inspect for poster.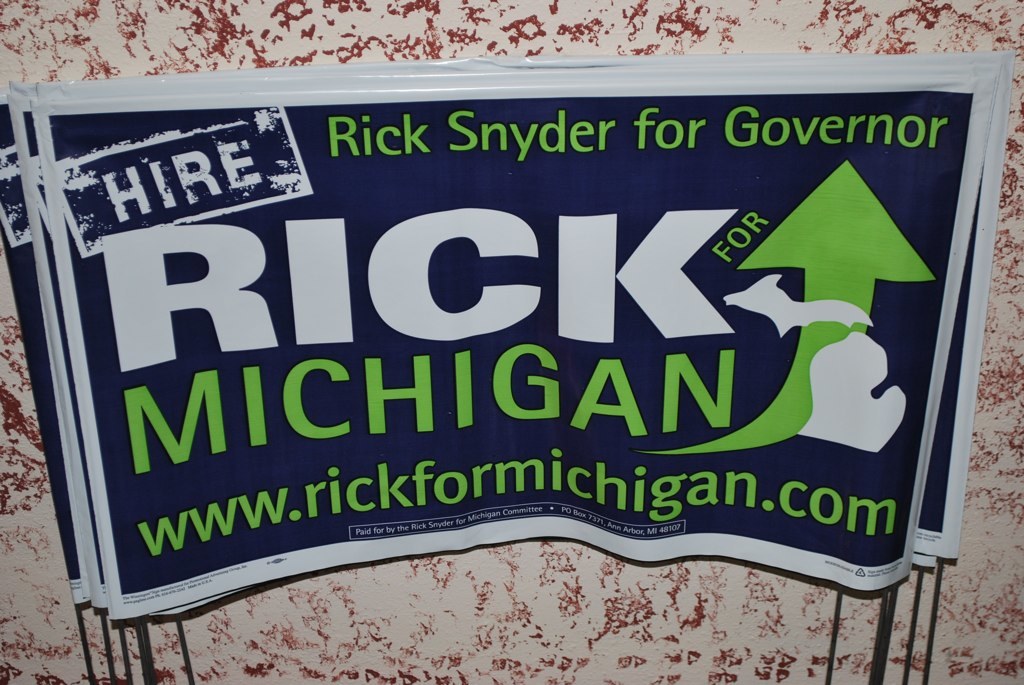
Inspection: [x1=2, y1=55, x2=1004, y2=624].
